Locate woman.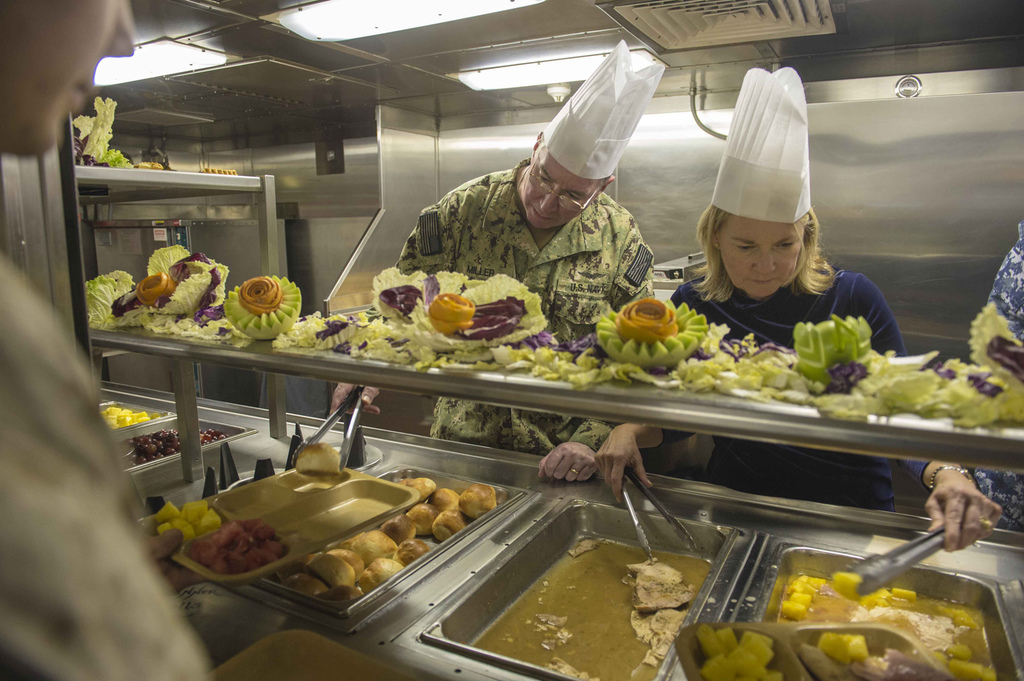
Bounding box: 593 170 1002 527.
